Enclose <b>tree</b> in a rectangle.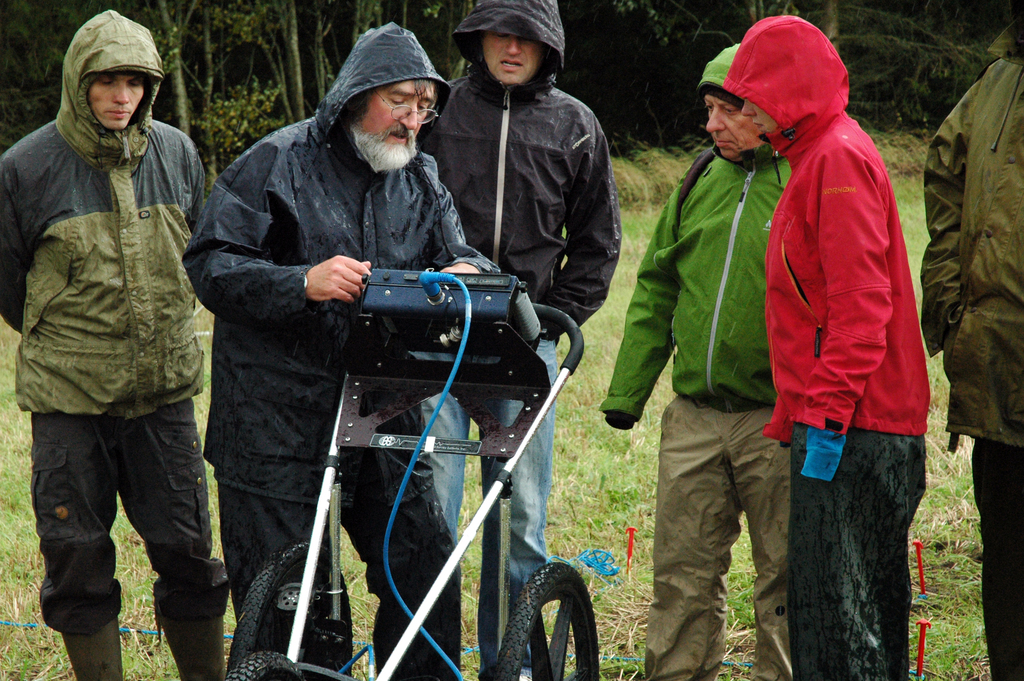
(left=326, top=0, right=452, bottom=117).
